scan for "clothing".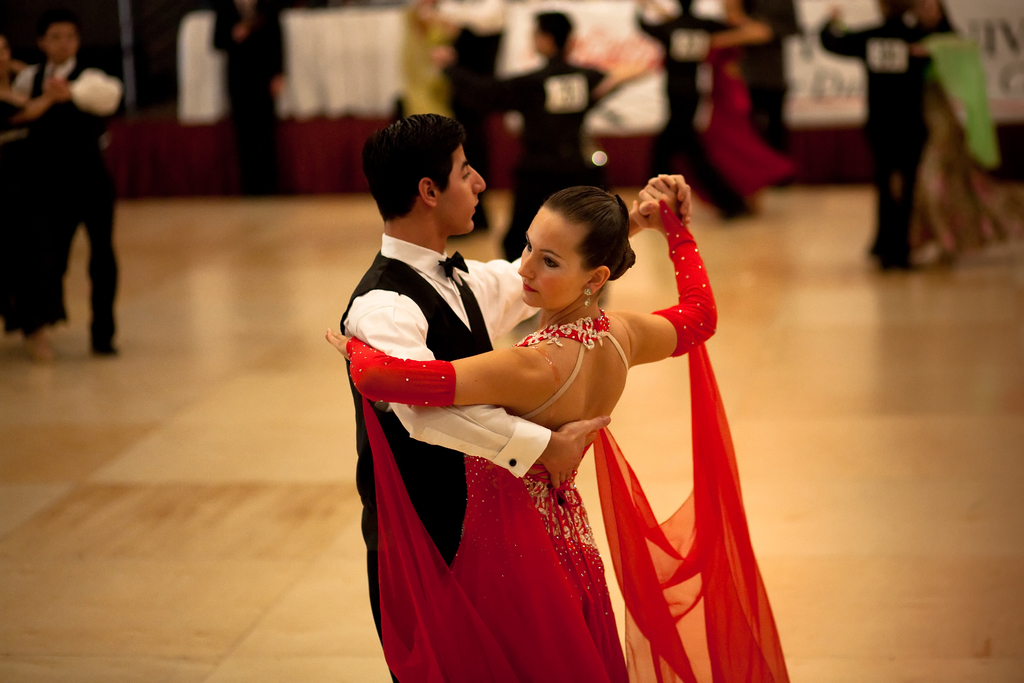
Scan result: select_region(0, 96, 74, 336).
